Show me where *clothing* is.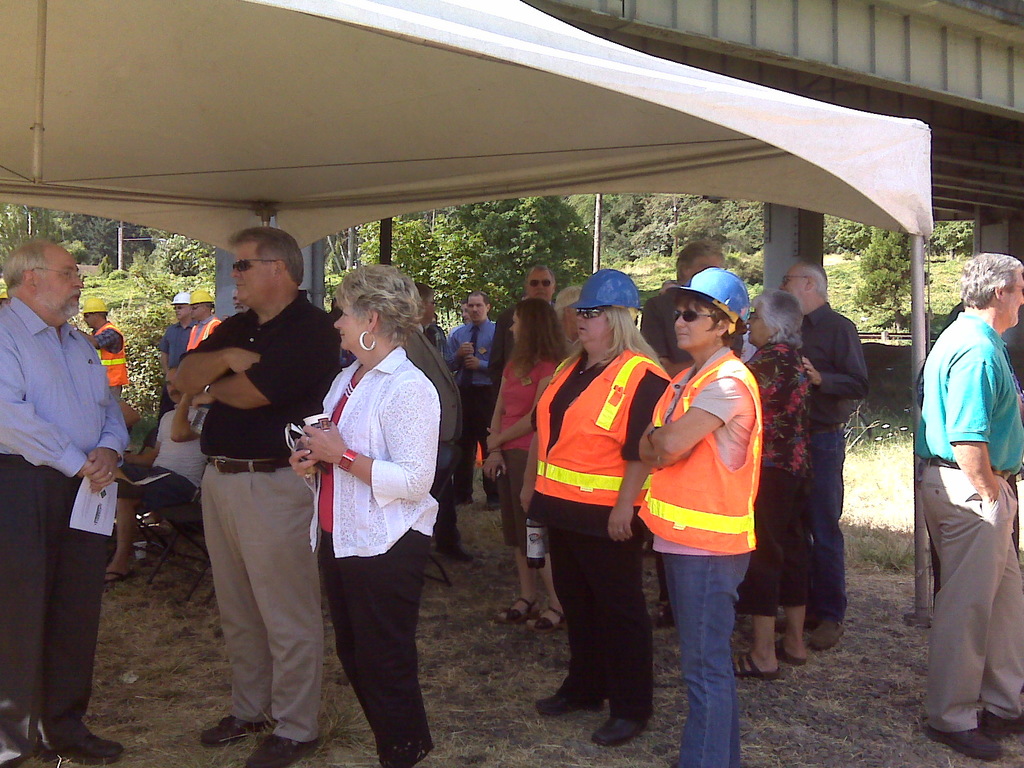
*clothing* is at [396,322,460,557].
